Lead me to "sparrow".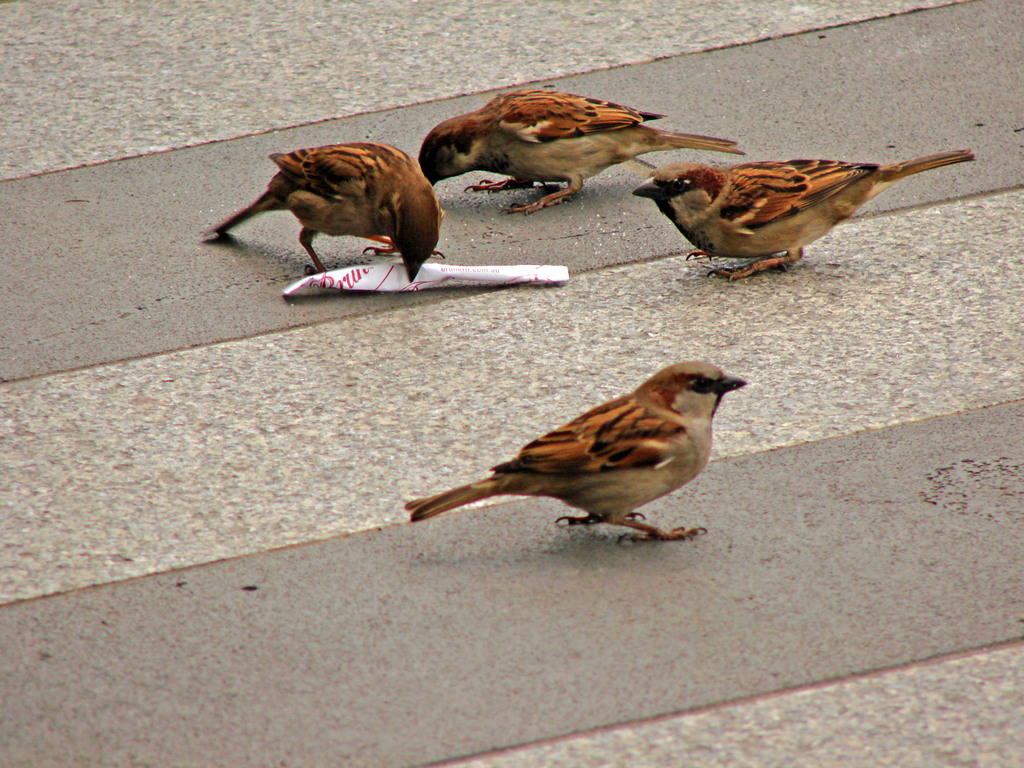
Lead to 216/137/442/282.
